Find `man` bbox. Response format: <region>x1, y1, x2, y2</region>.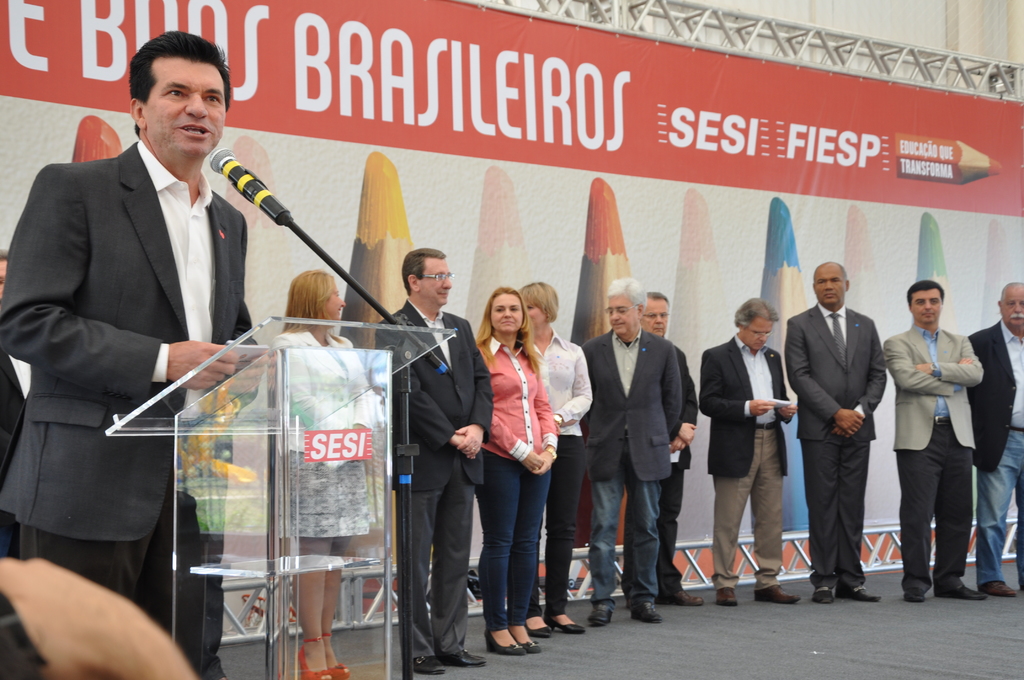
<region>879, 282, 987, 603</region>.
